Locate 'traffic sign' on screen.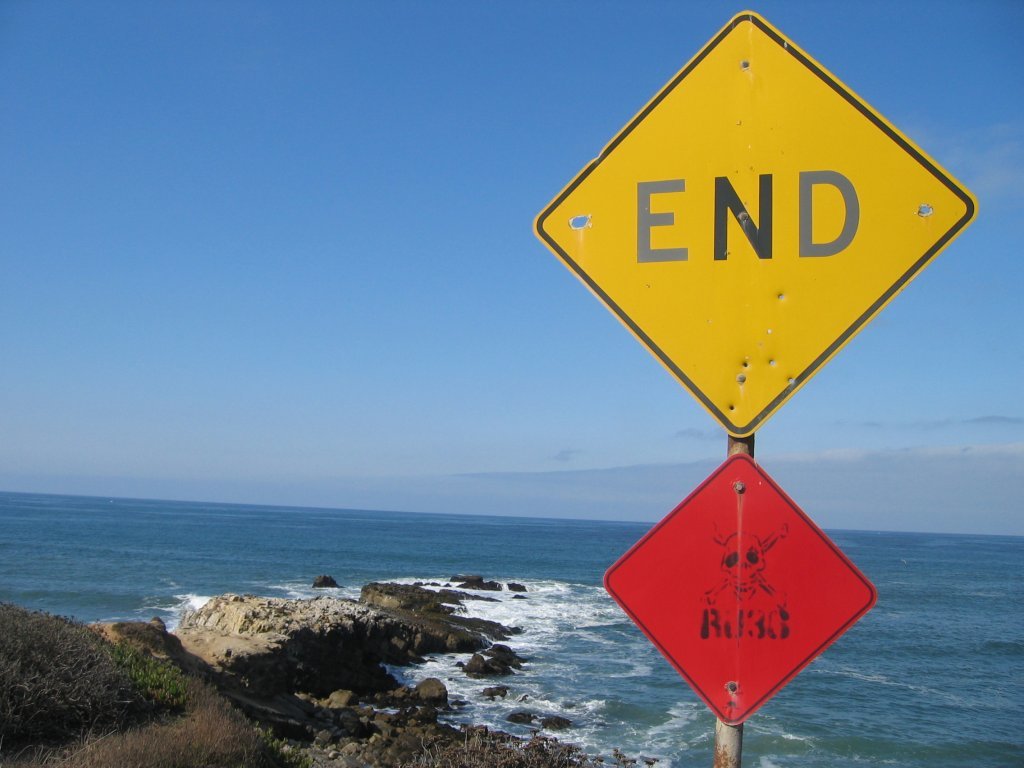
On screen at {"x1": 604, "y1": 449, "x2": 879, "y2": 728}.
